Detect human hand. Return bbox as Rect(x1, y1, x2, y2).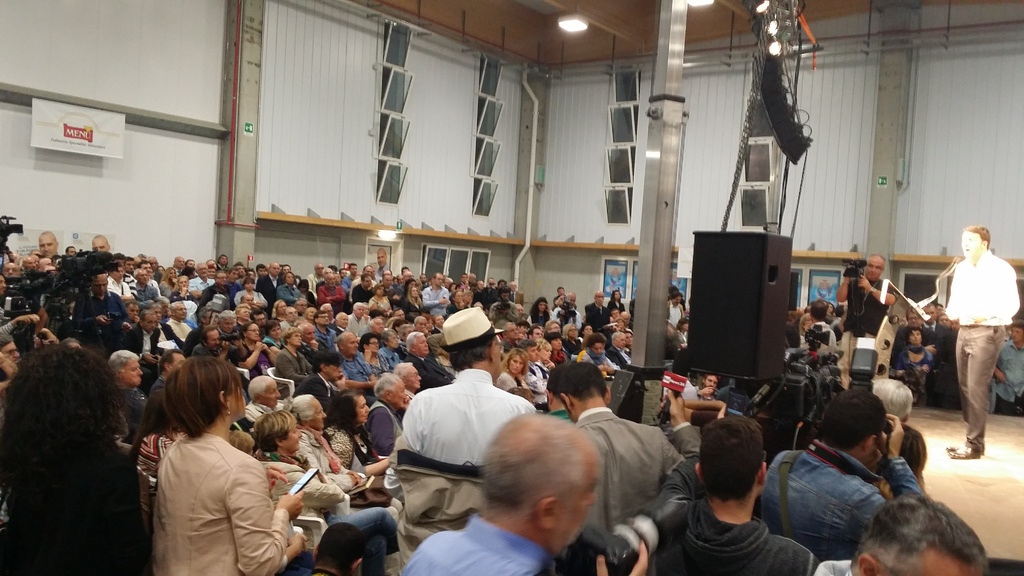
Rect(545, 358, 555, 369).
